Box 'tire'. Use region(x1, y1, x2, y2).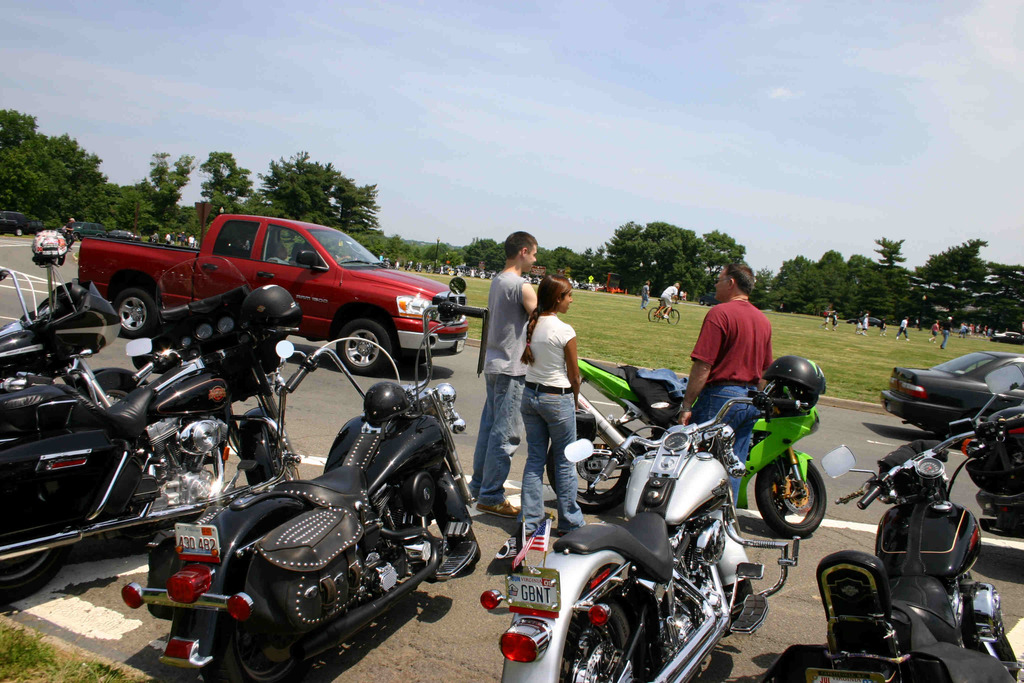
region(547, 424, 631, 515).
